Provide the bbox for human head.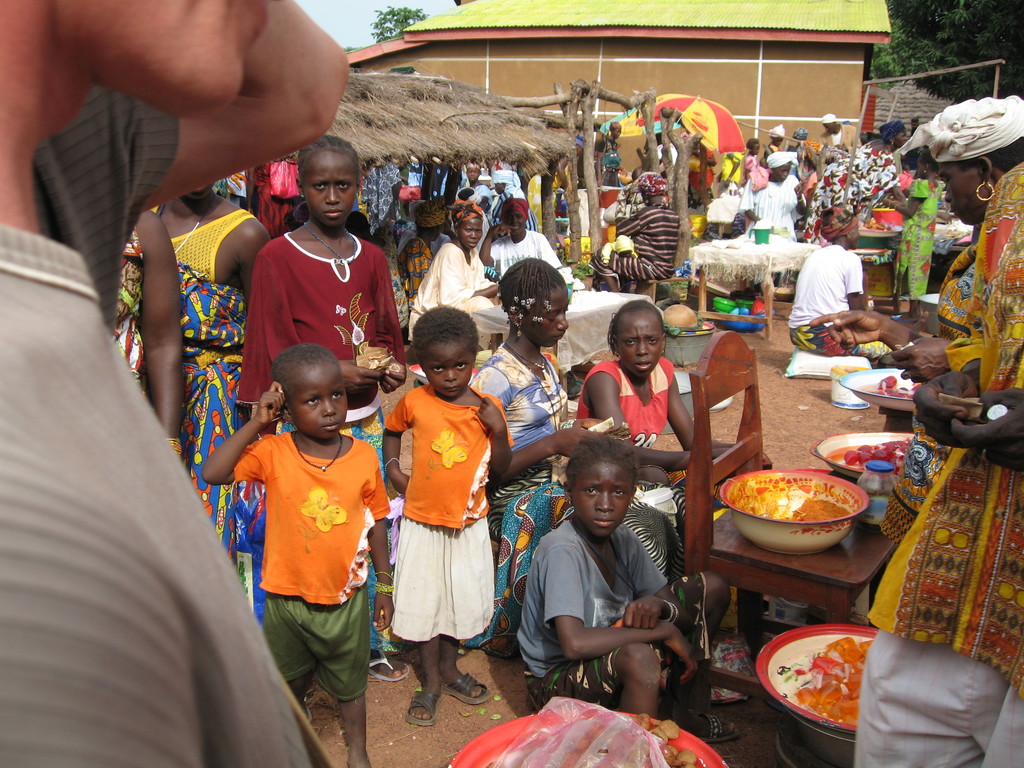
bbox(897, 94, 1023, 226).
